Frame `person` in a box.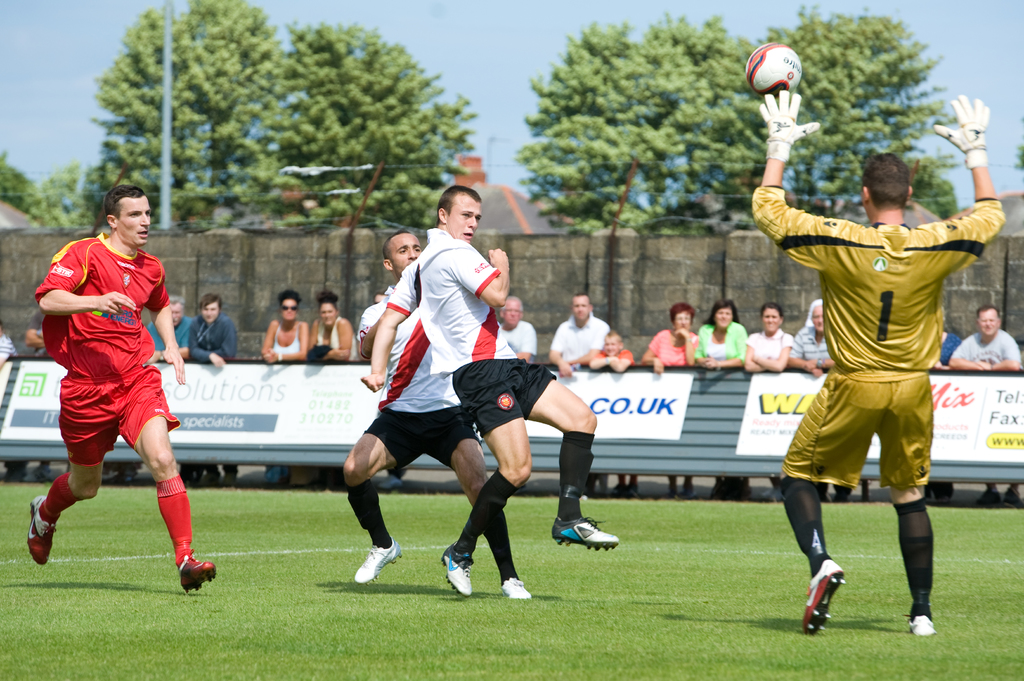
l=184, t=288, r=241, b=373.
